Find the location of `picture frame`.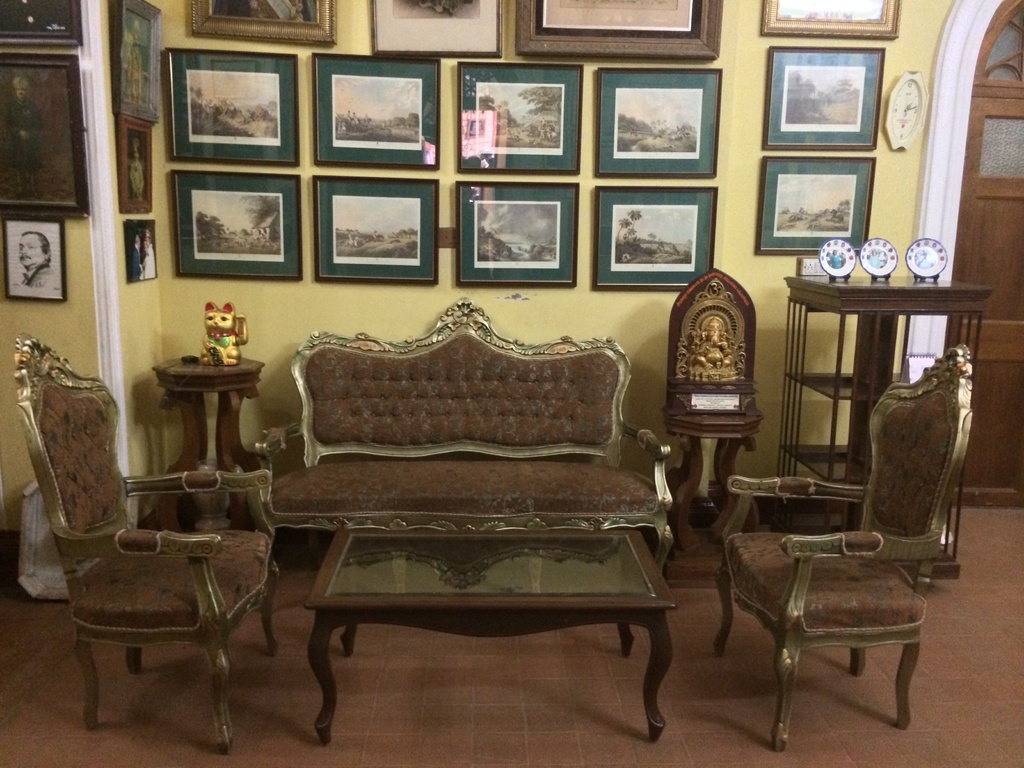
Location: detection(313, 53, 440, 166).
